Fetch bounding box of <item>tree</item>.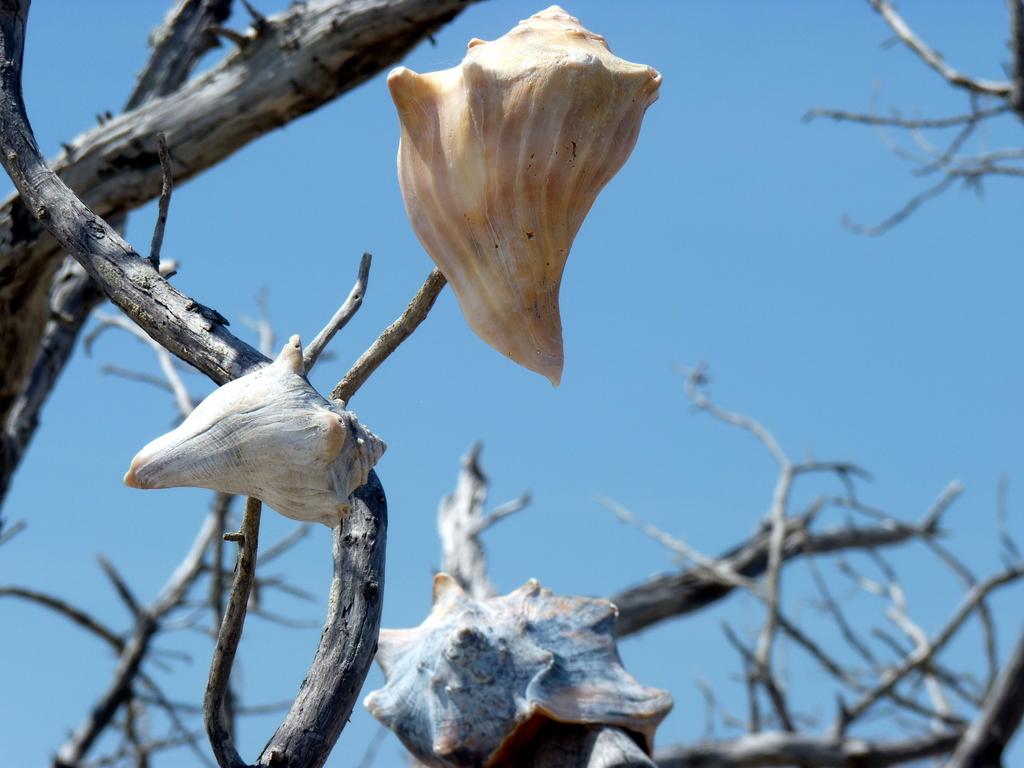
Bbox: [x1=0, y1=0, x2=1023, y2=767].
